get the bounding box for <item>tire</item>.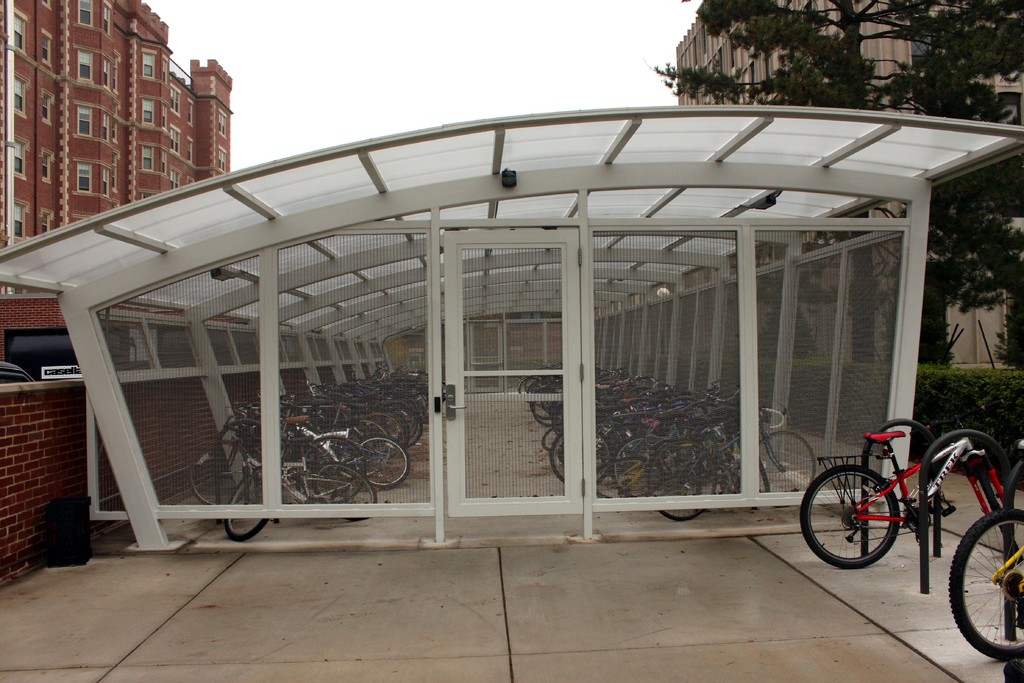
{"x1": 548, "y1": 429, "x2": 612, "y2": 484}.
